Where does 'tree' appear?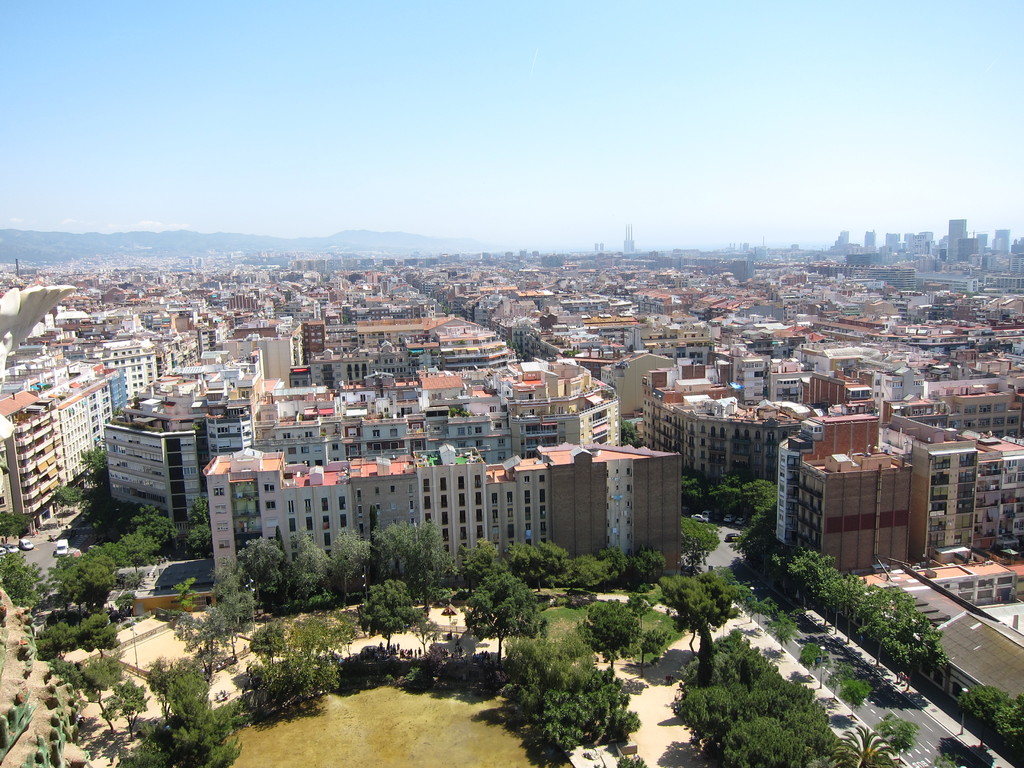
Appears at bbox=(241, 611, 362, 703).
